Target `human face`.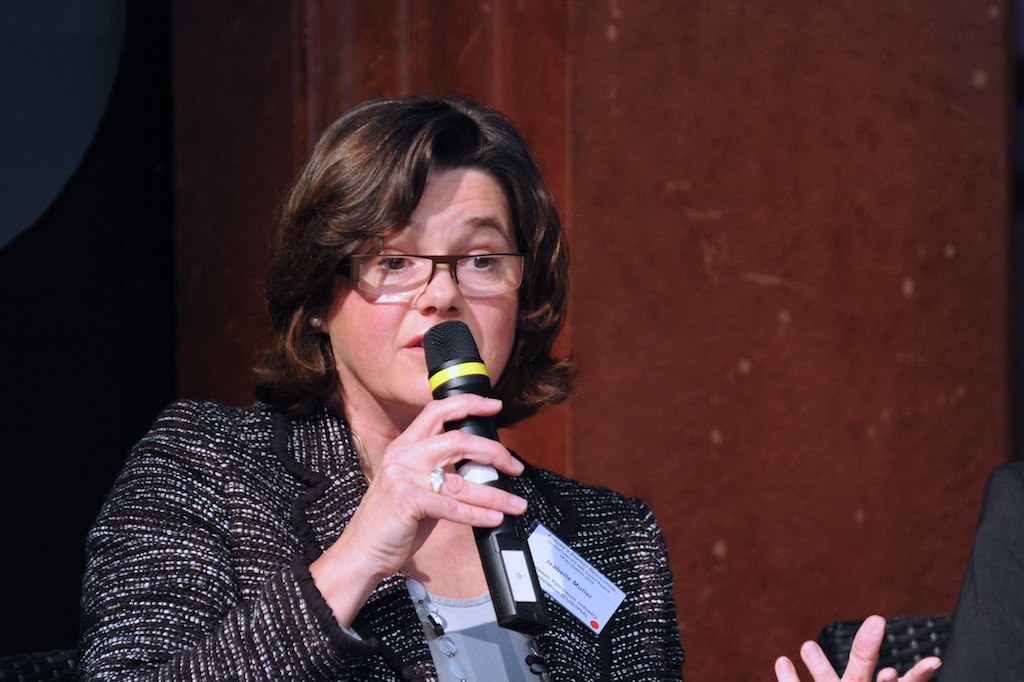
Target region: (left=326, top=168, right=521, bottom=406).
